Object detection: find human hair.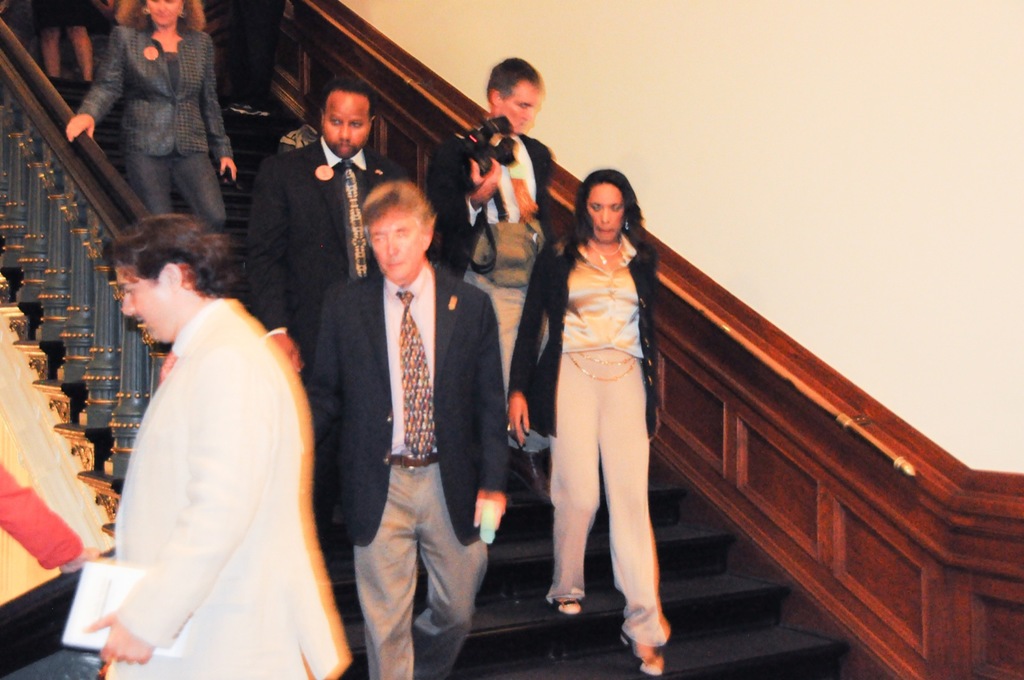
Rect(563, 169, 648, 259).
